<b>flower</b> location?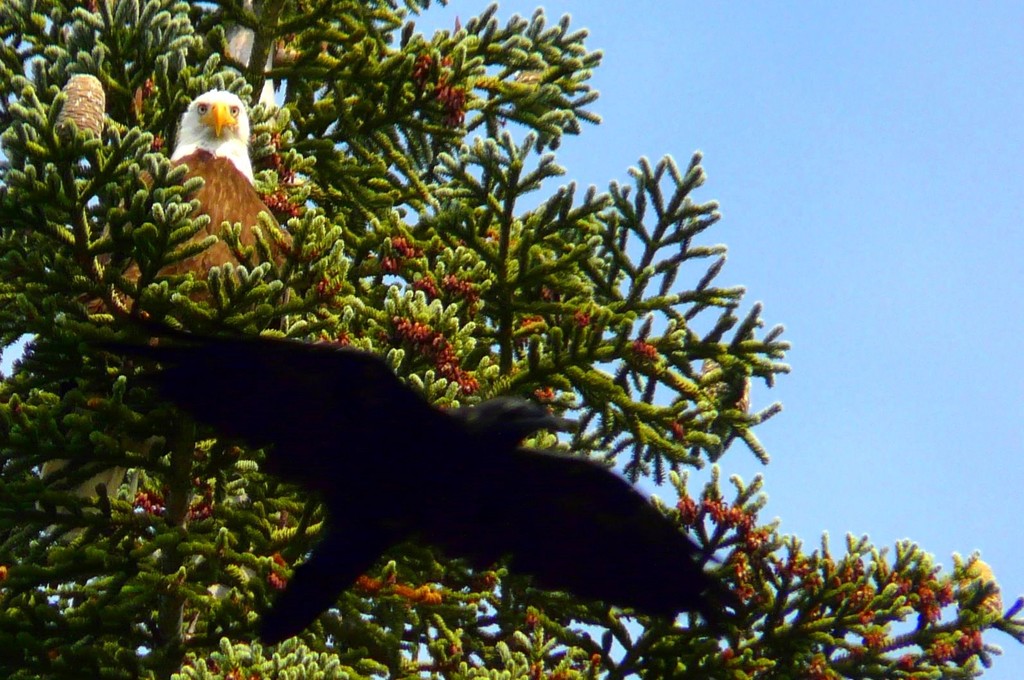
535:386:555:406
